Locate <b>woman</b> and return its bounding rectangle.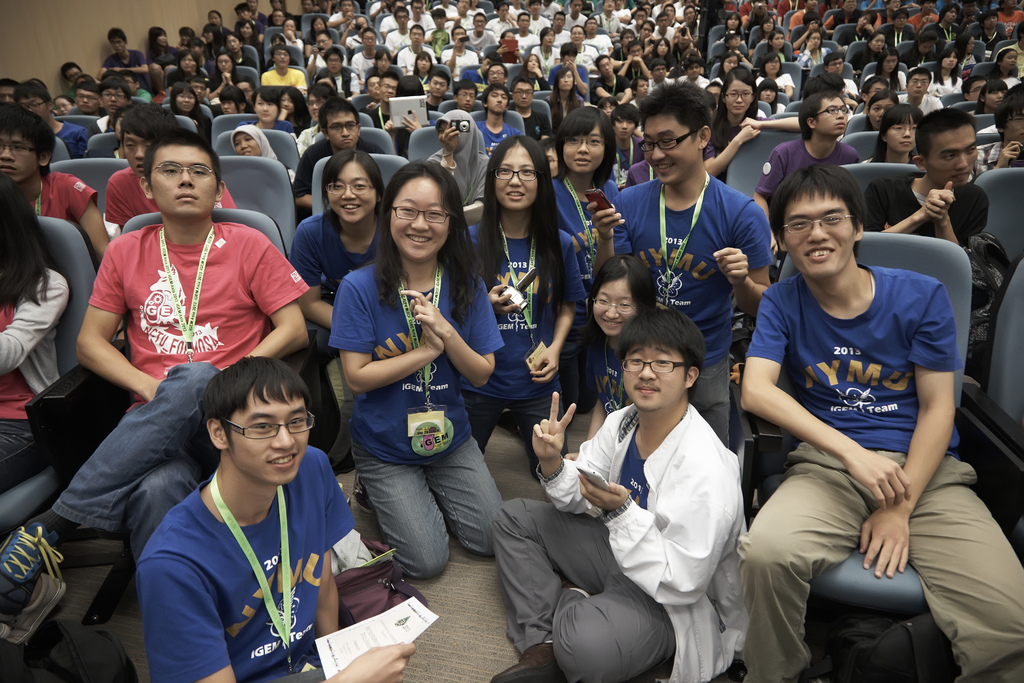
l=702, t=67, r=806, b=179.
